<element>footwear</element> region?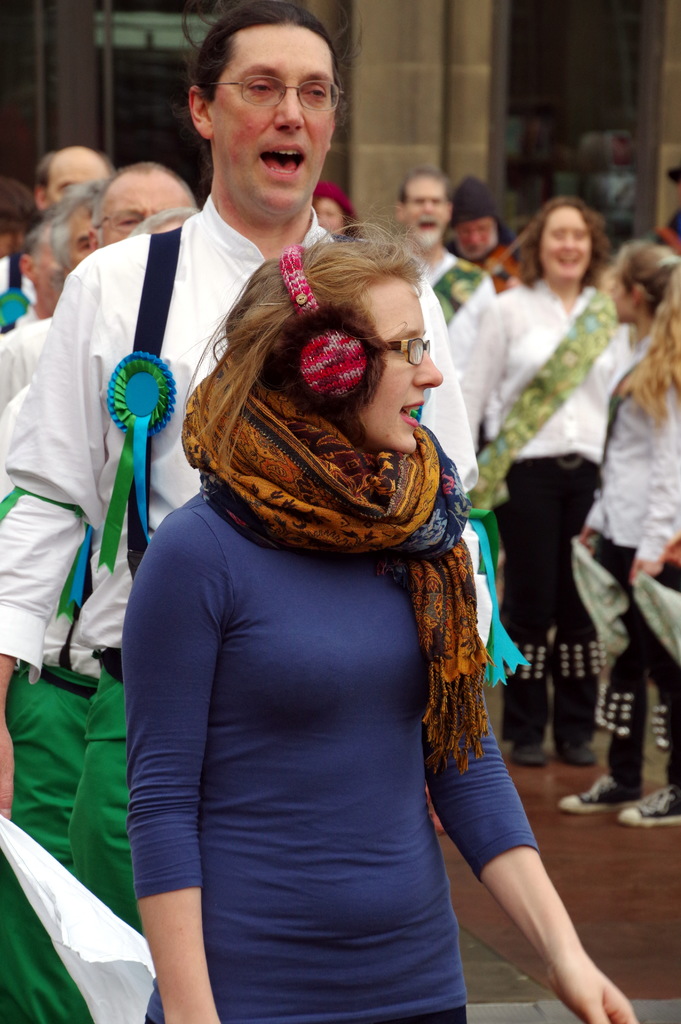
box(552, 739, 592, 769)
